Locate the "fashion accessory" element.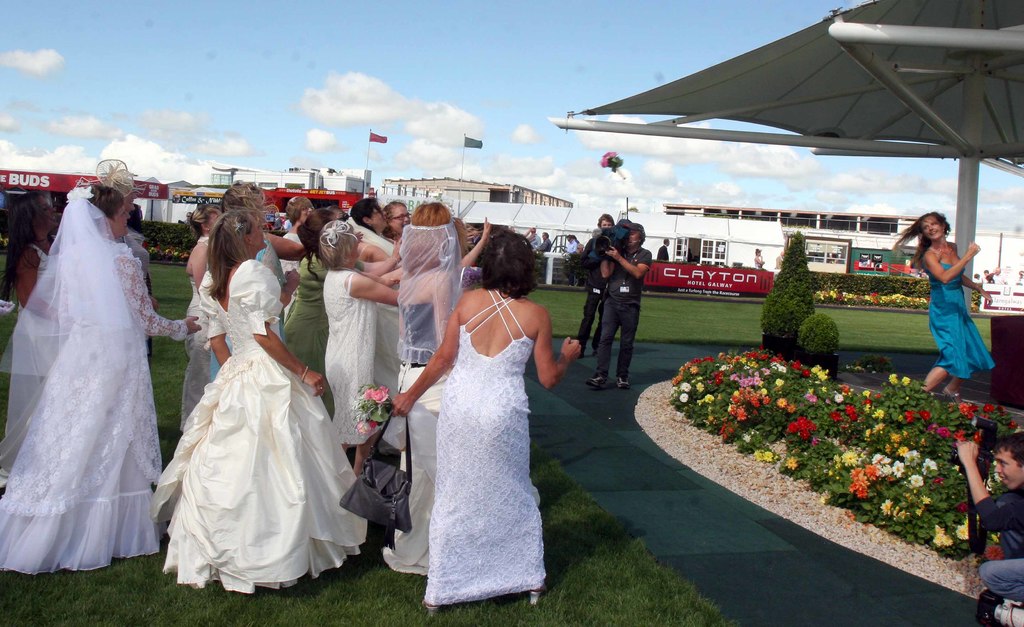
Element bbox: <box>584,371,605,386</box>.
